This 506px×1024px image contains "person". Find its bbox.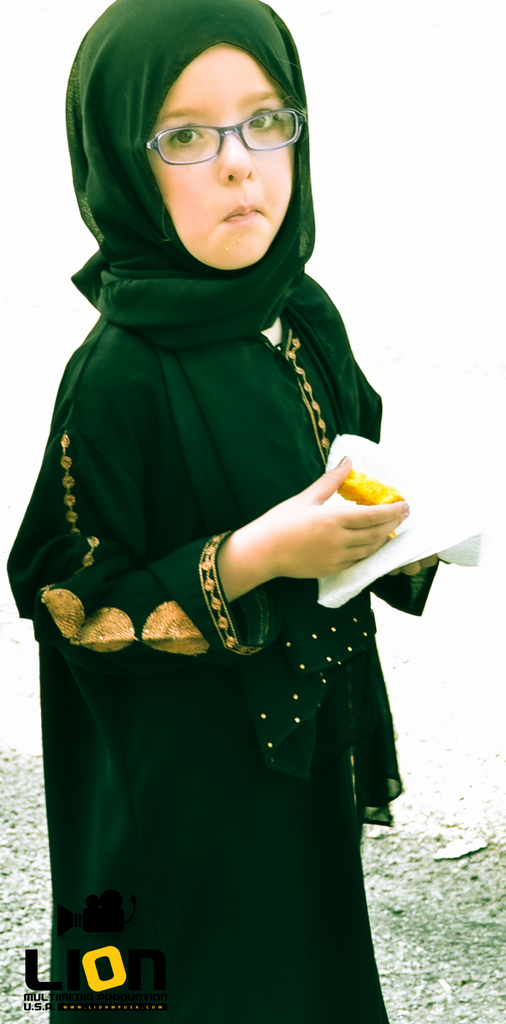
x1=0, y1=0, x2=473, y2=1023.
